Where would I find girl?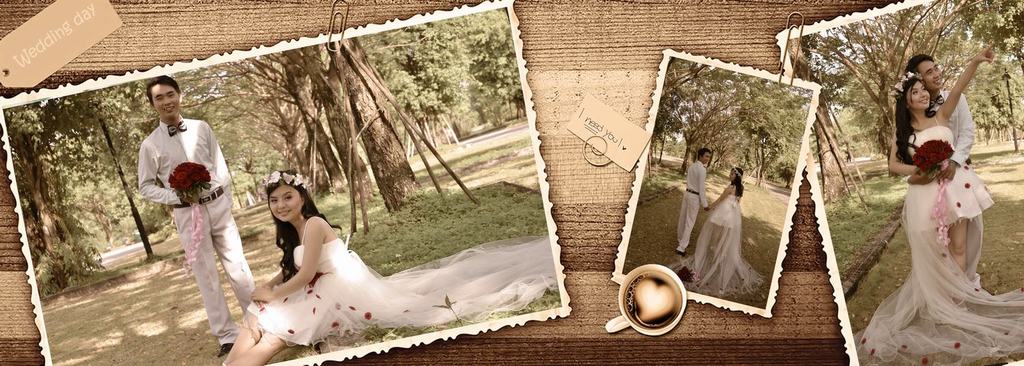
At bbox=[668, 165, 765, 298].
